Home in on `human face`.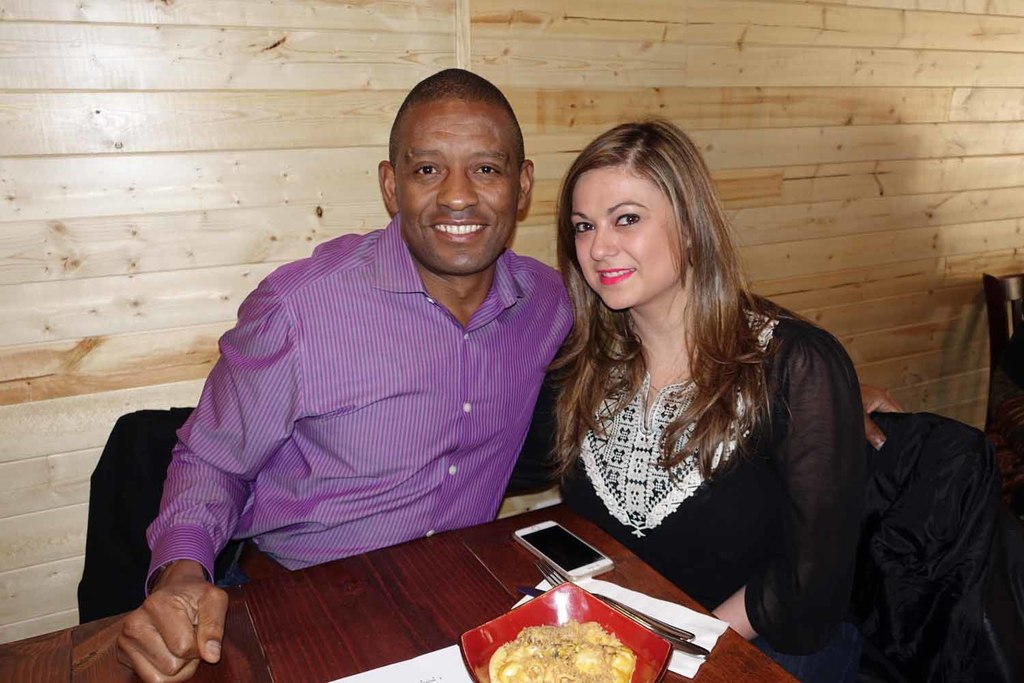
Homed in at 395:107:517:276.
